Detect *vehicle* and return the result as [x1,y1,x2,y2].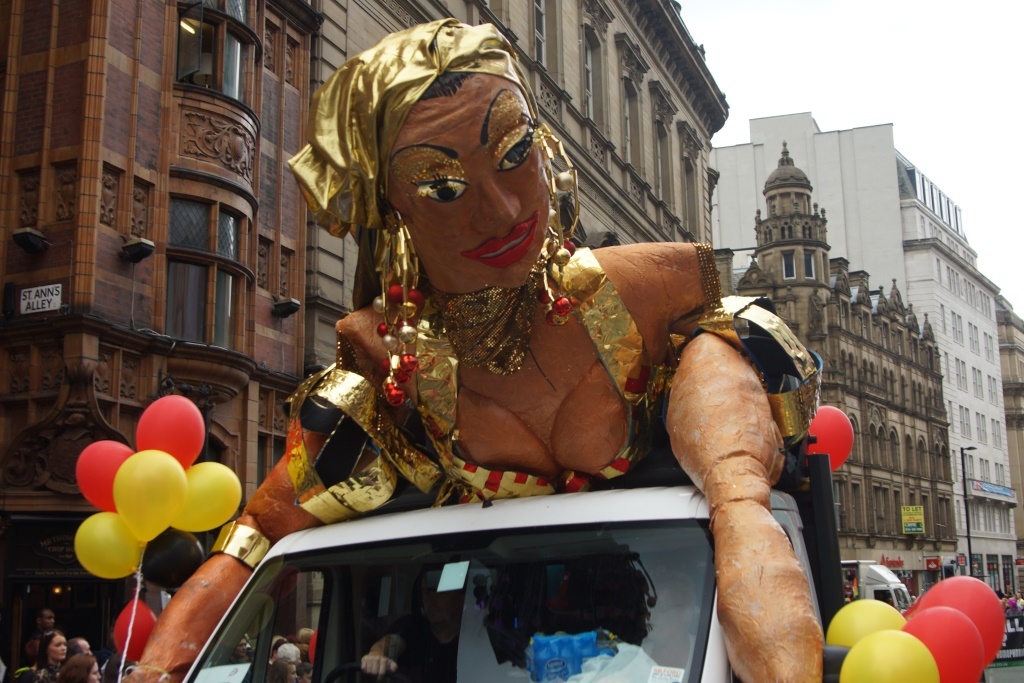
[843,556,917,618].
